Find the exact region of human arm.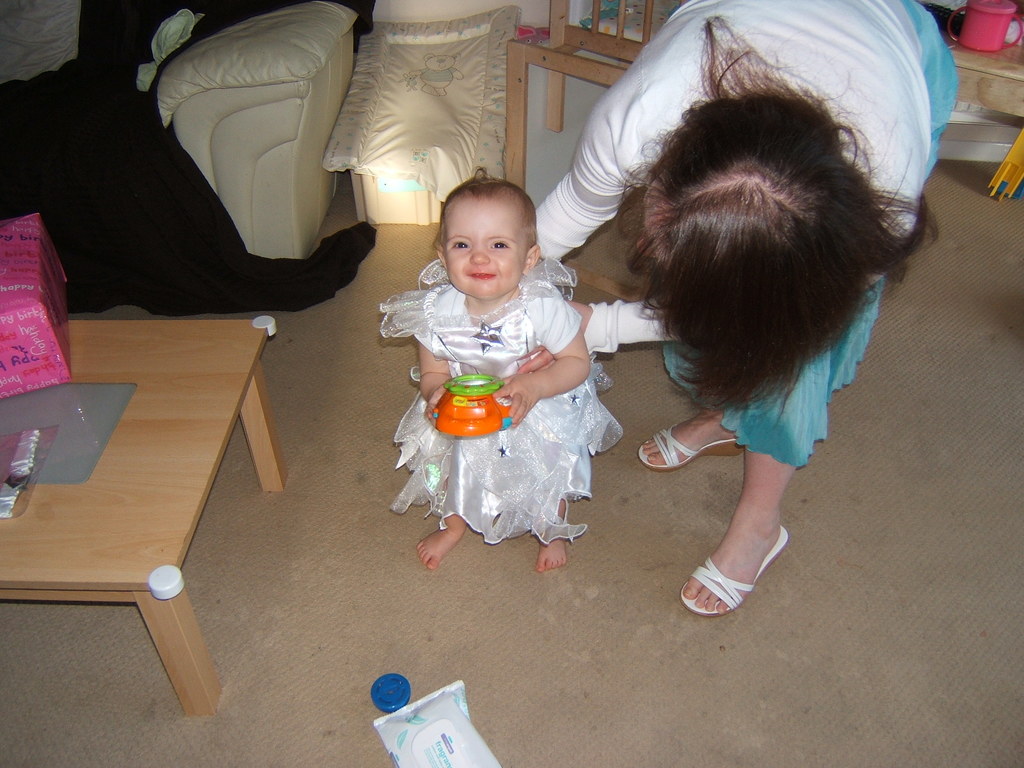
Exact region: locate(417, 340, 460, 415).
